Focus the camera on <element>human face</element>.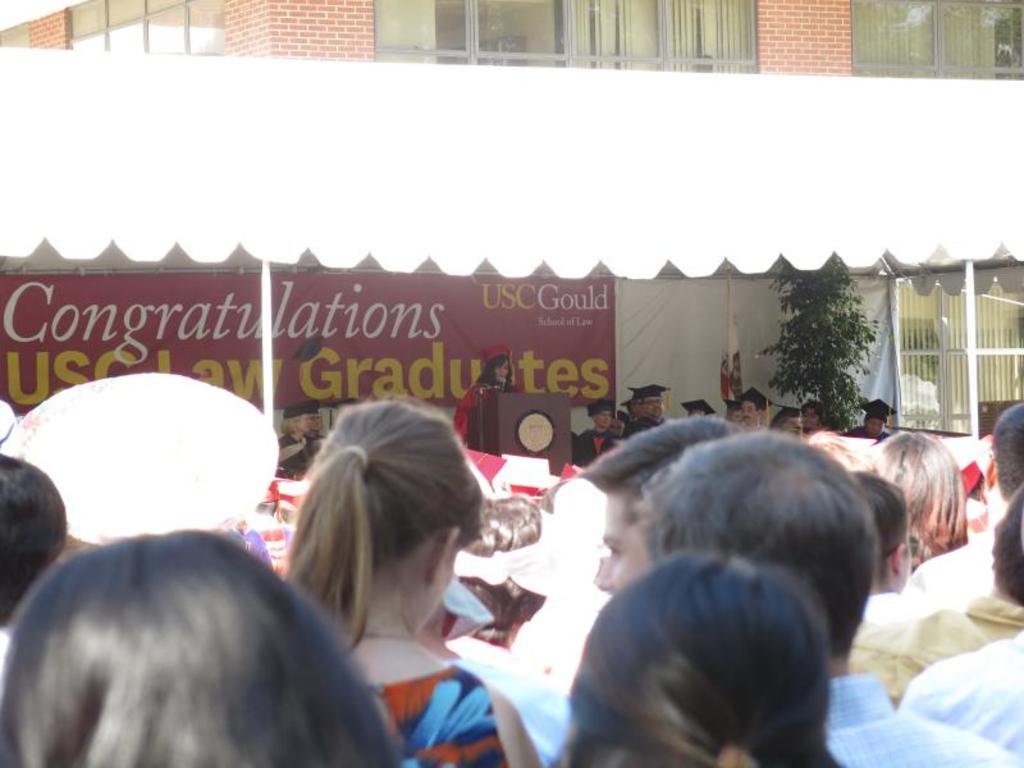
Focus region: left=301, top=411, right=311, bottom=431.
